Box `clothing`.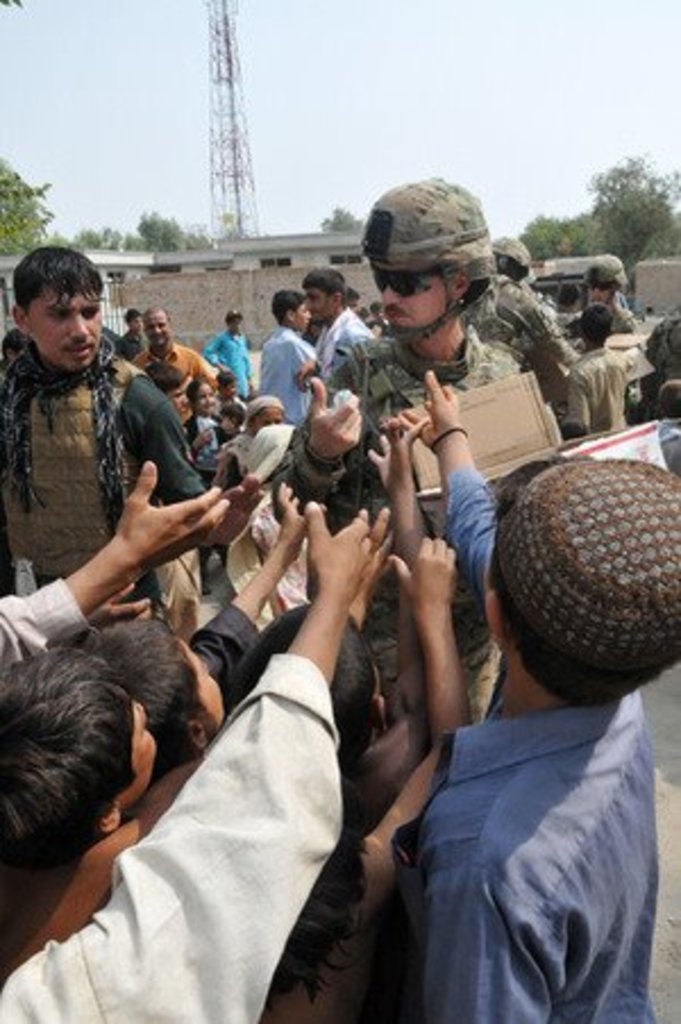
pyautogui.locateOnScreen(275, 334, 543, 724).
